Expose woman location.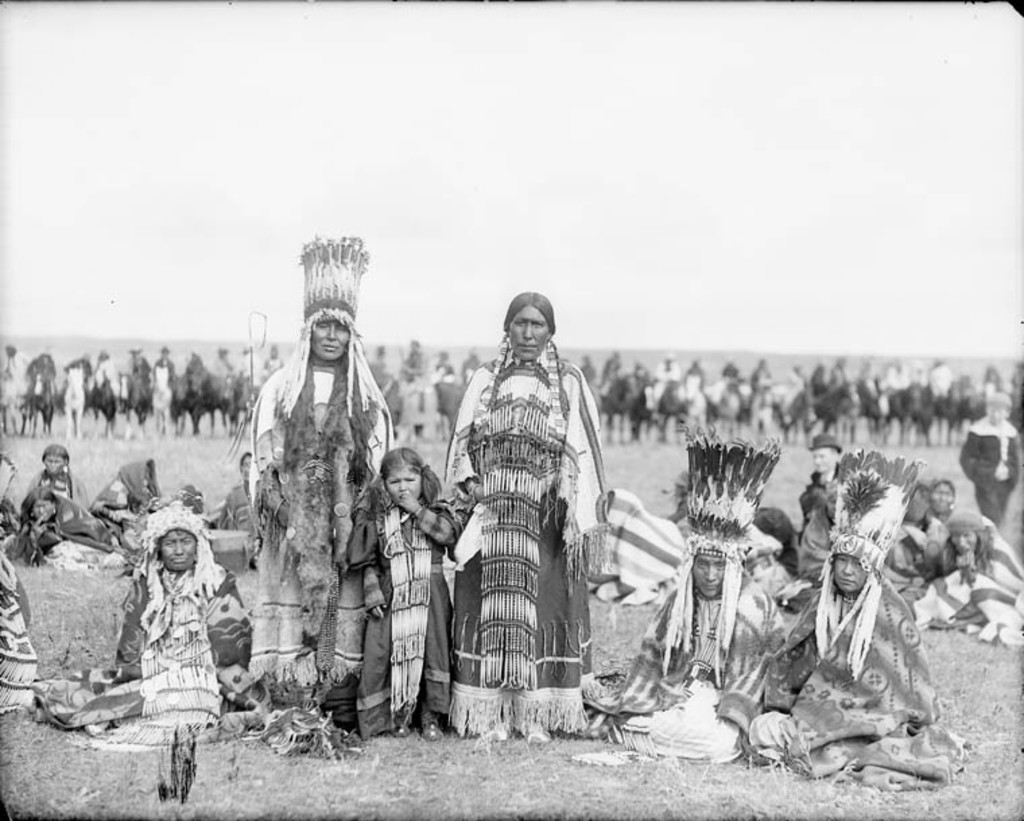
Exposed at crop(117, 512, 260, 681).
